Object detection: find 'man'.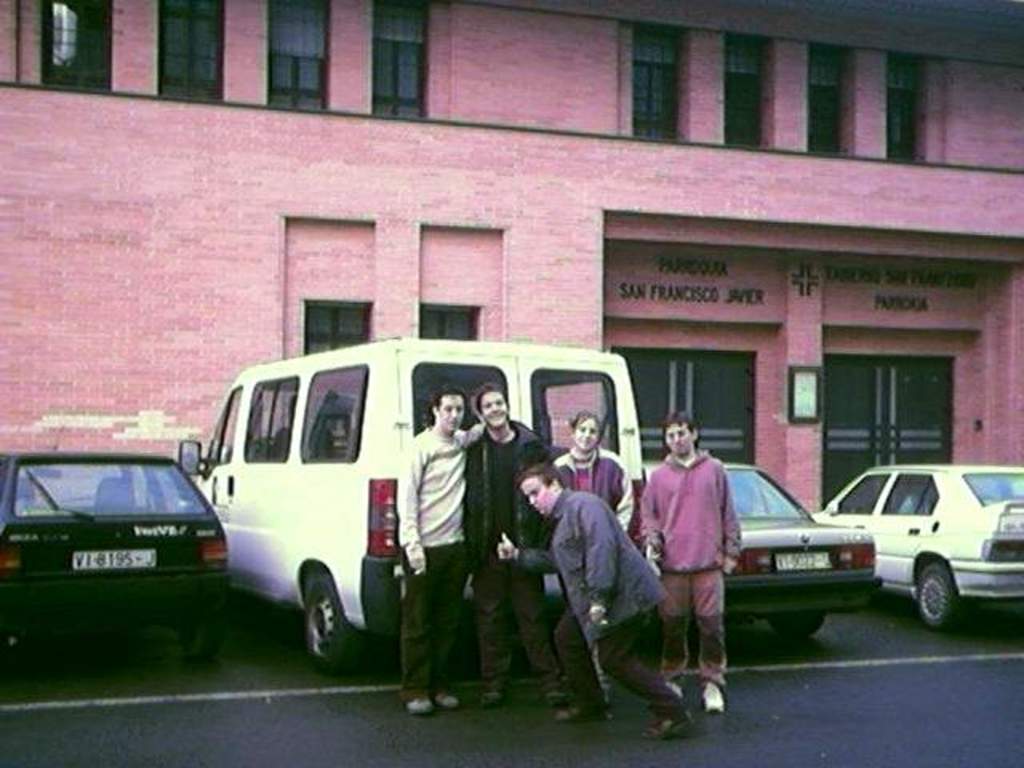
491/456/701/728.
